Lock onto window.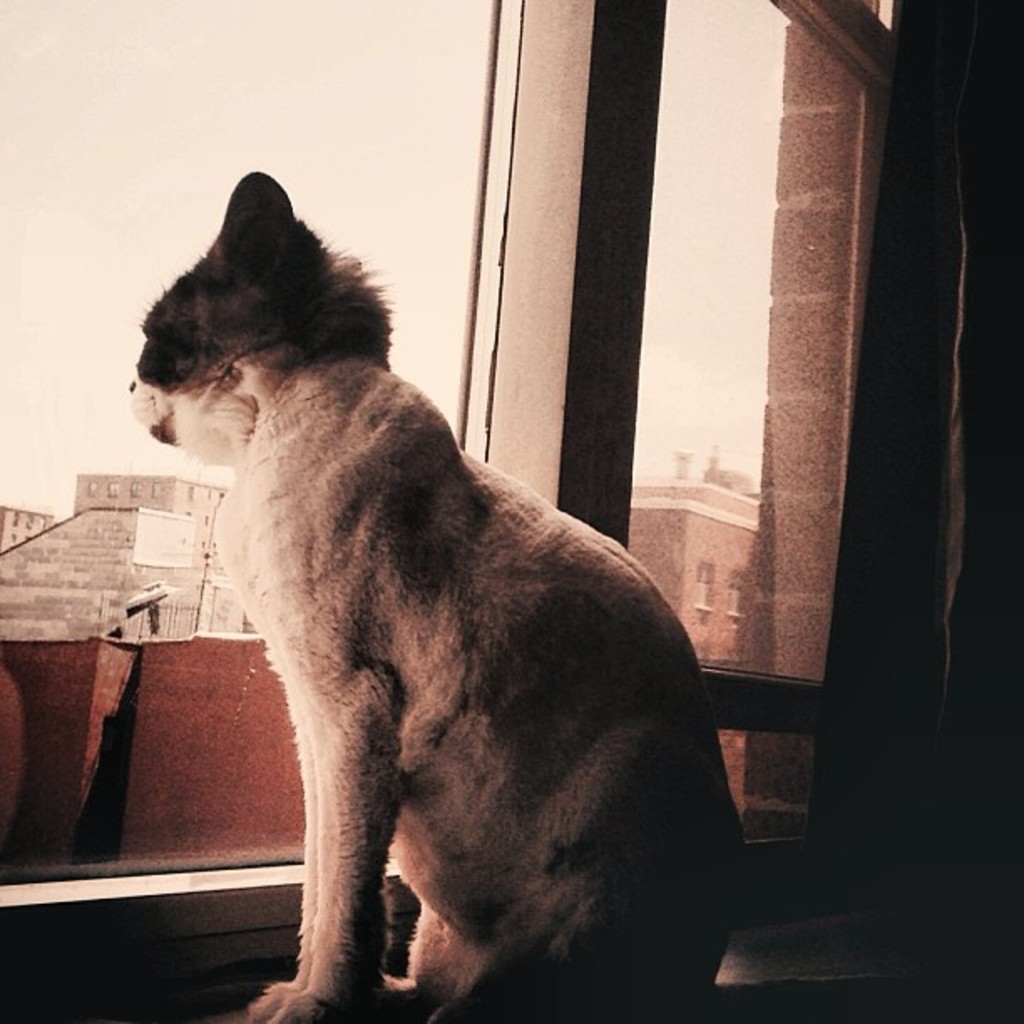
Locked: <bbox>612, 0, 904, 703</bbox>.
